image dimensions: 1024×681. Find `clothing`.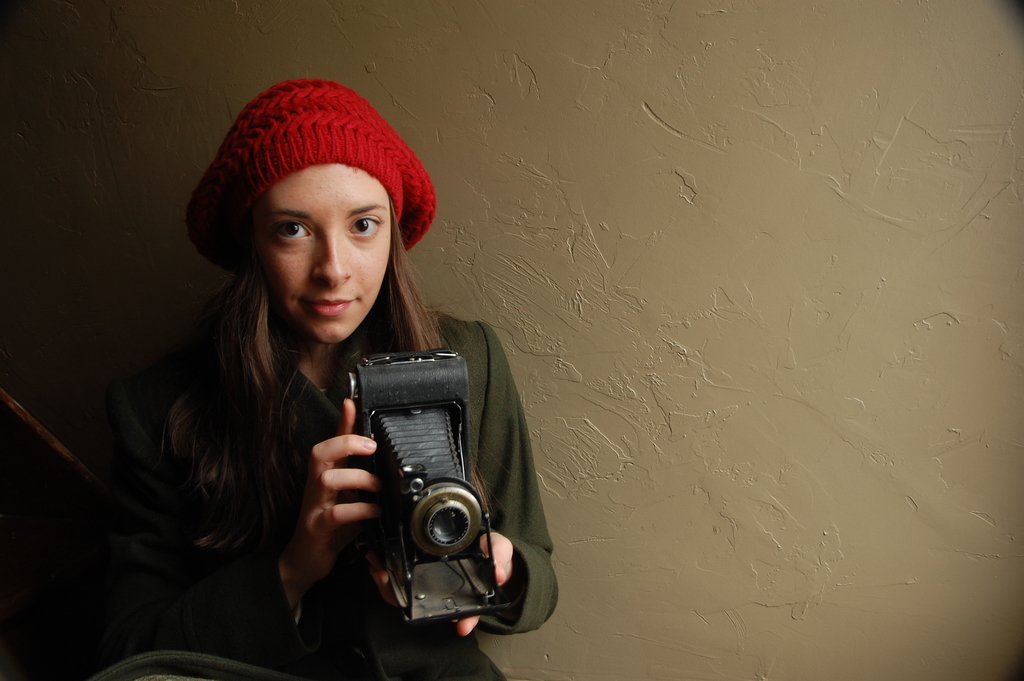
[93,303,557,671].
